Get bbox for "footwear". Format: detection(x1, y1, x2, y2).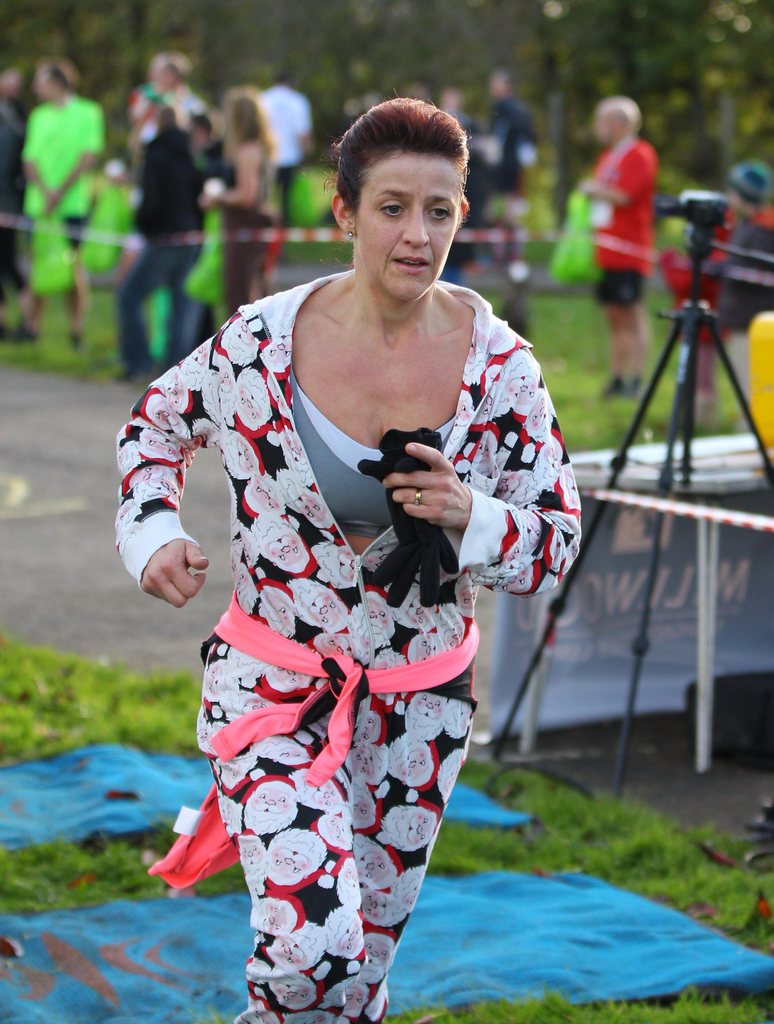
detection(622, 374, 634, 395).
